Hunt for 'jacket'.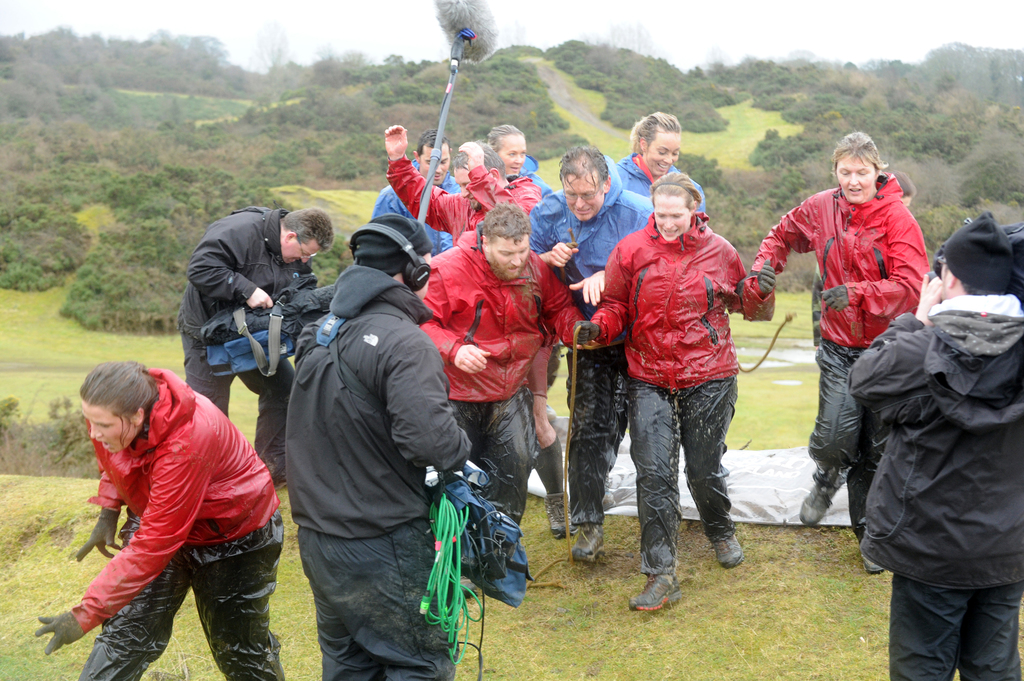
Hunted down at rect(415, 223, 597, 417).
